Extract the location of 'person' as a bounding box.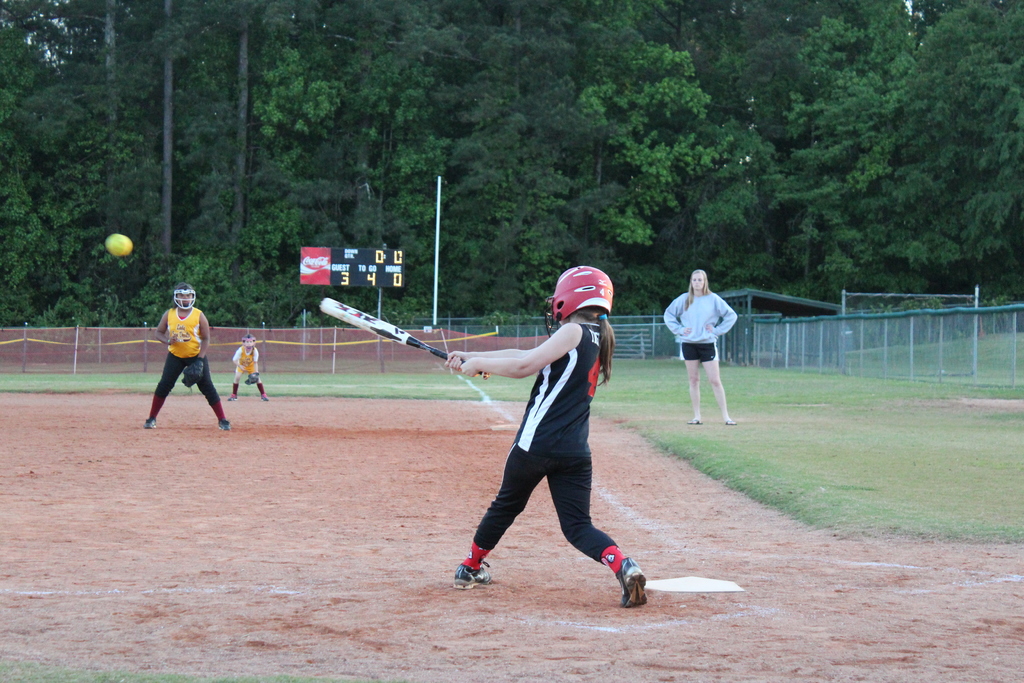
x1=142, y1=286, x2=234, y2=429.
